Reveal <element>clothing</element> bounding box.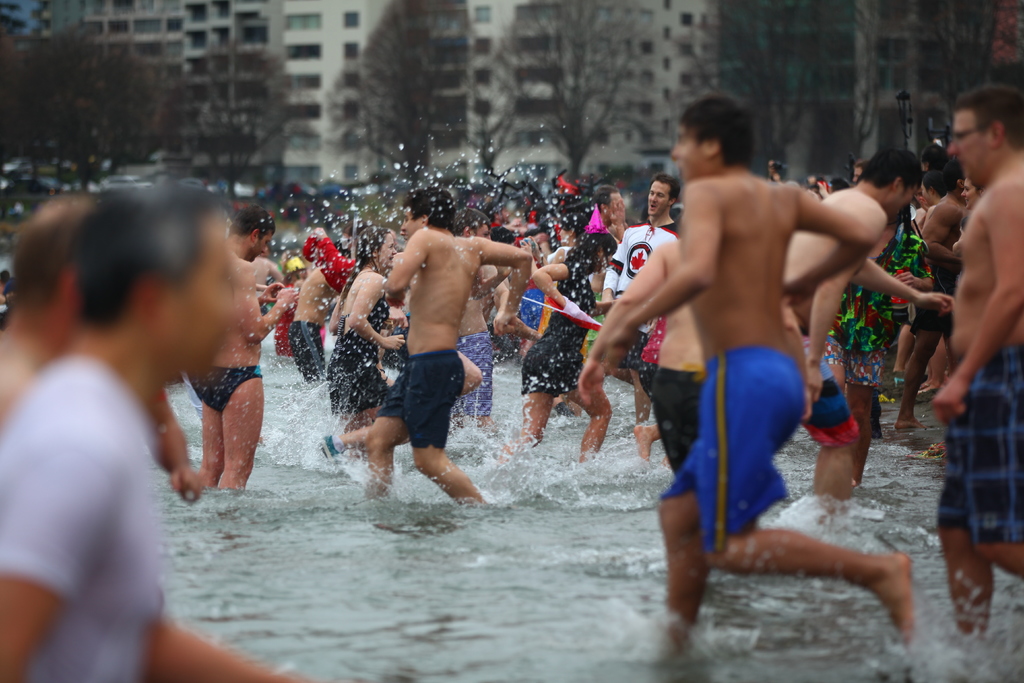
Revealed: pyautogui.locateOnScreen(183, 358, 268, 411).
